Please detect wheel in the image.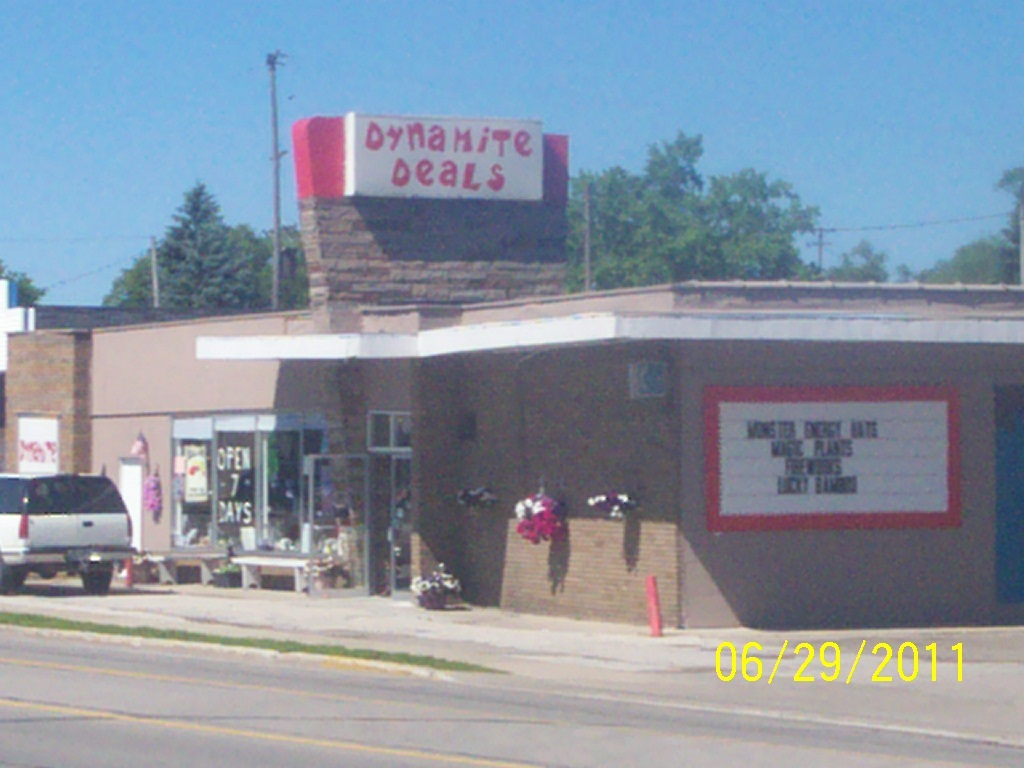
<bbox>75, 567, 111, 598</bbox>.
